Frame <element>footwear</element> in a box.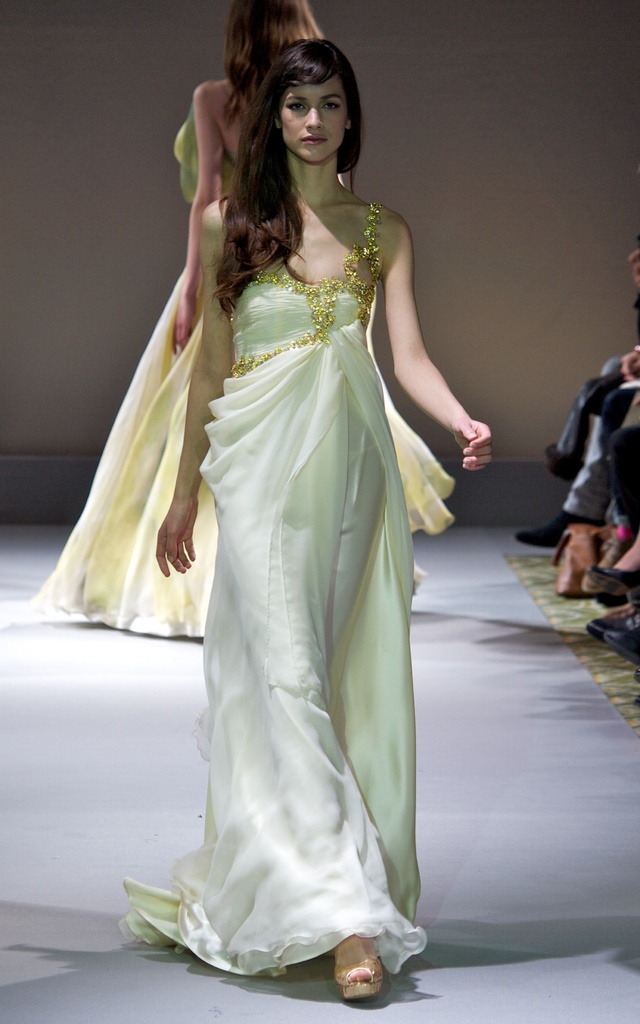
323/945/397/1003.
